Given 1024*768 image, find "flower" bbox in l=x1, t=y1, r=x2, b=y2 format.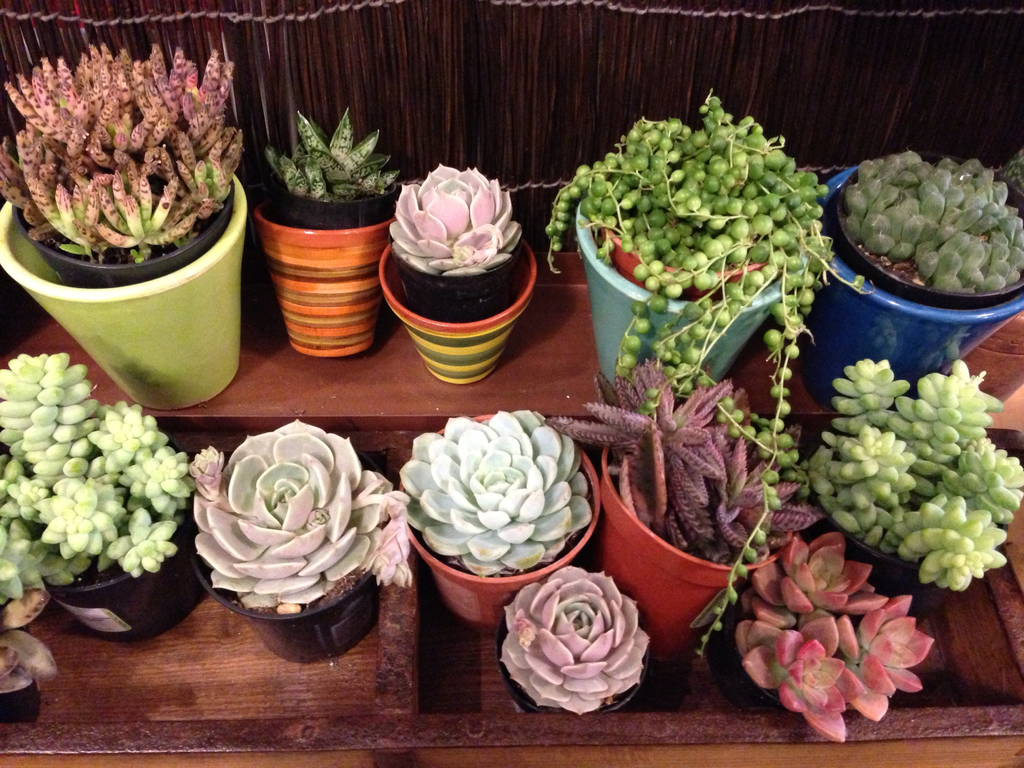
l=840, t=596, r=933, b=696.
